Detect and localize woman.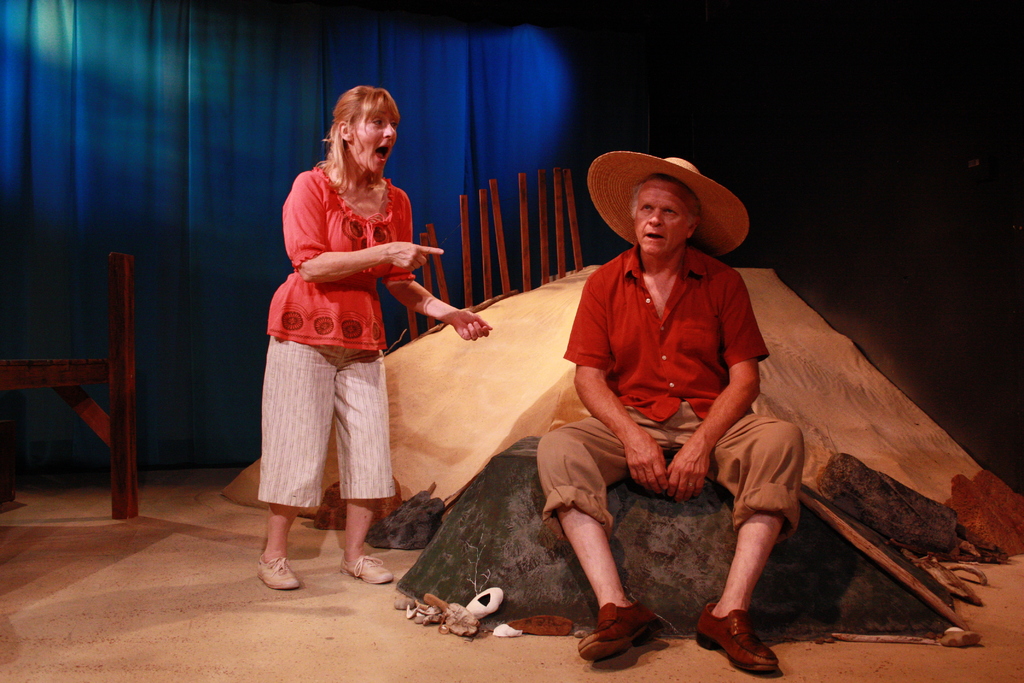
Localized at <bbox>245, 85, 460, 585</bbox>.
